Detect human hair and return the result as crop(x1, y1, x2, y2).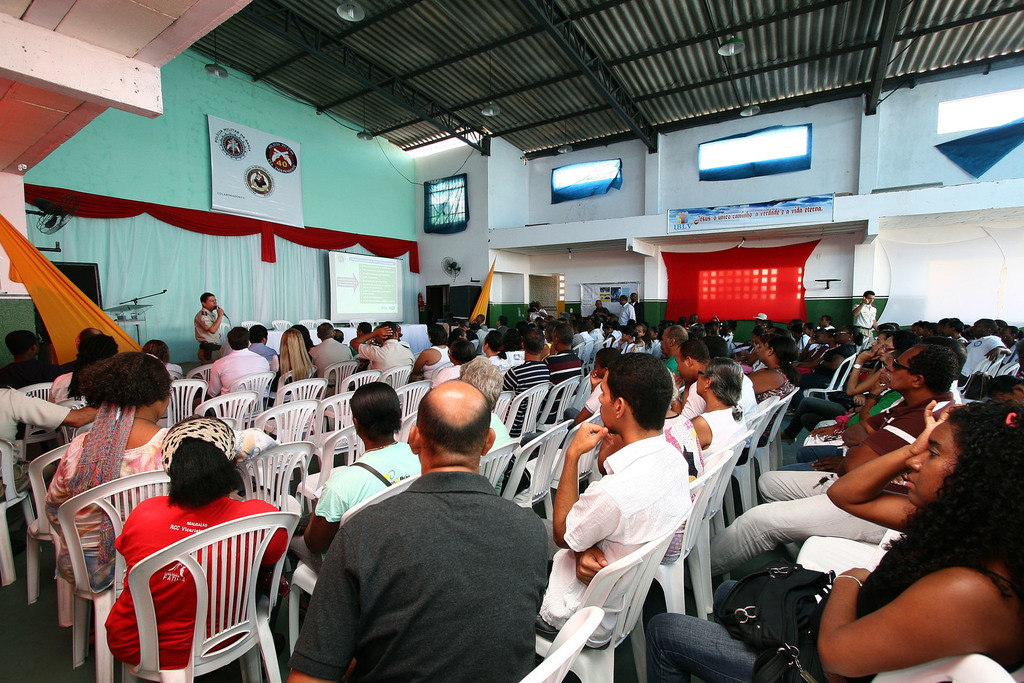
crop(604, 354, 675, 434).
